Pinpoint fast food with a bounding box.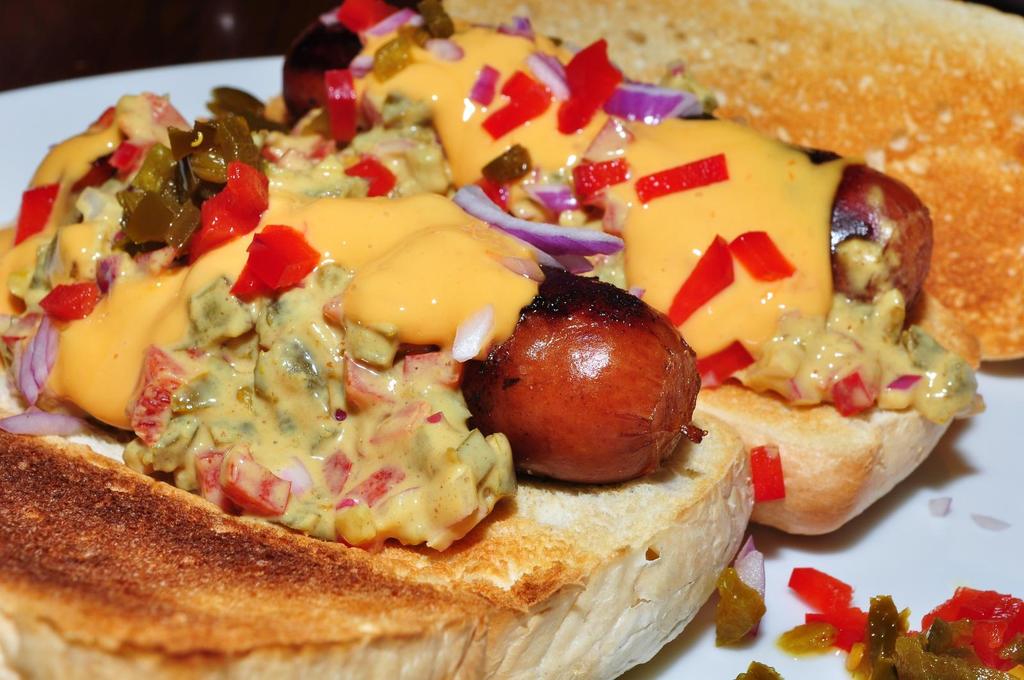
<box>2,83,755,679</box>.
